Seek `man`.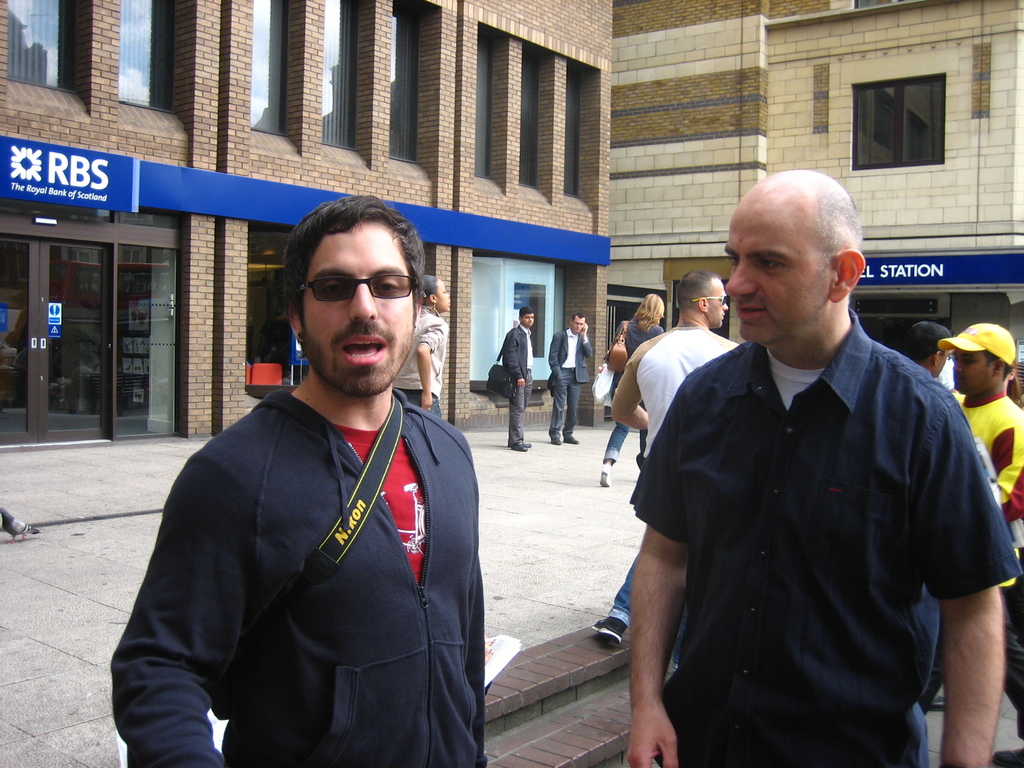
Rect(602, 268, 742, 651).
